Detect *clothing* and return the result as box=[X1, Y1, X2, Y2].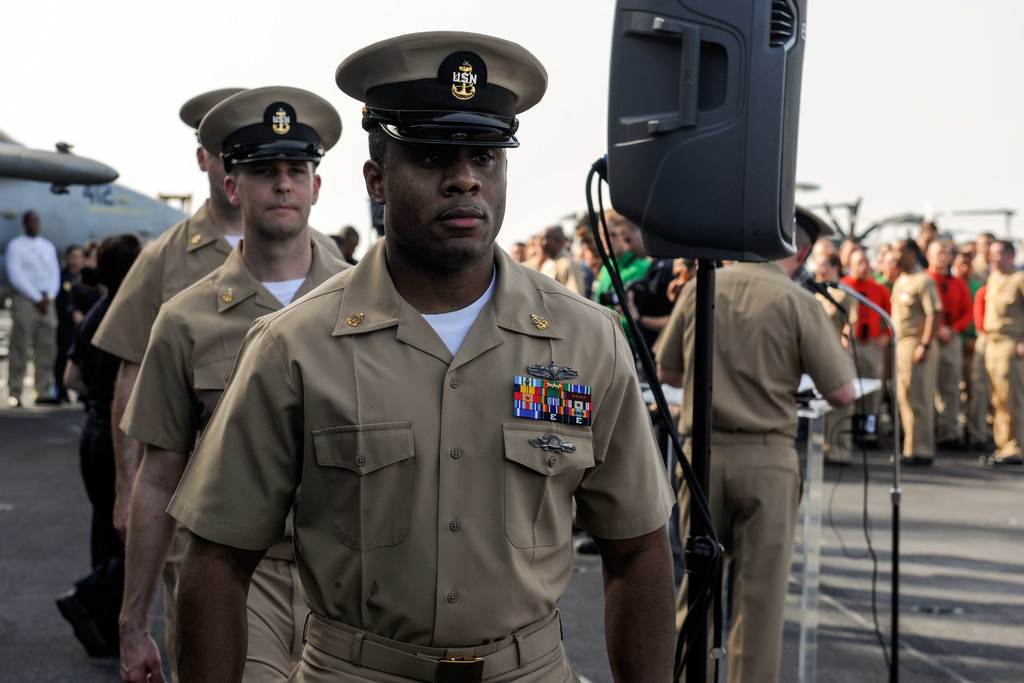
box=[985, 260, 1023, 468].
